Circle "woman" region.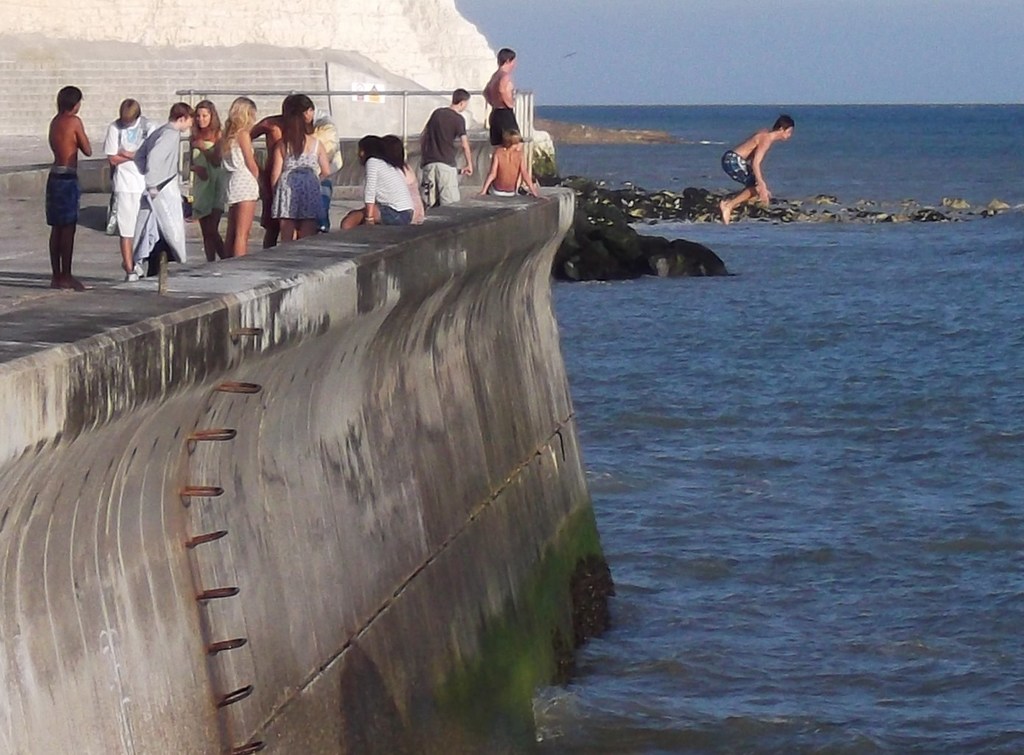
Region: (x1=273, y1=96, x2=331, y2=242).
